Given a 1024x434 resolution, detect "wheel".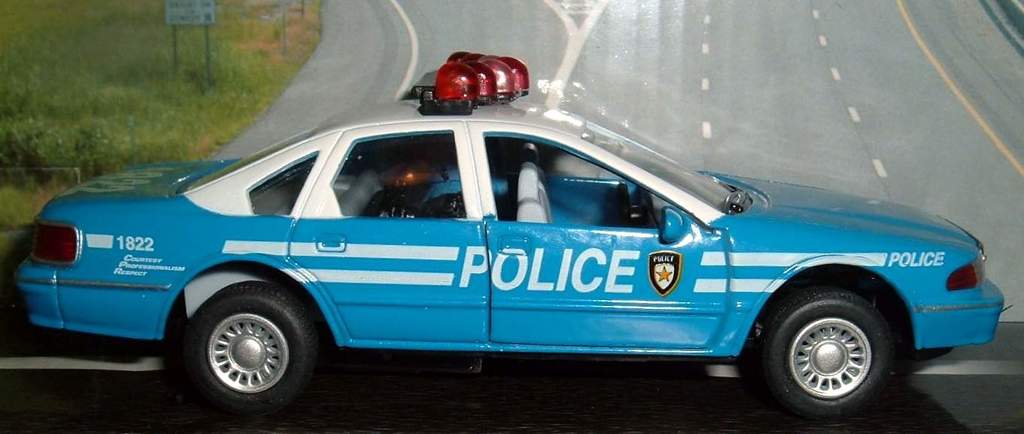
x1=604 y1=182 x2=629 y2=228.
